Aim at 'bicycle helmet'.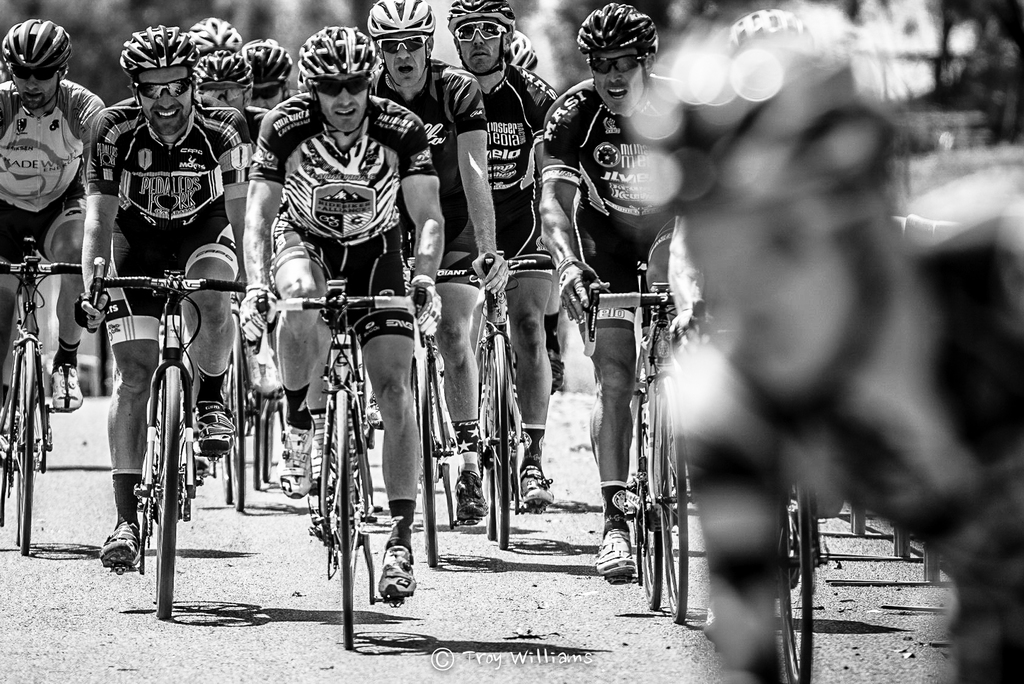
Aimed at 579, 0, 645, 58.
